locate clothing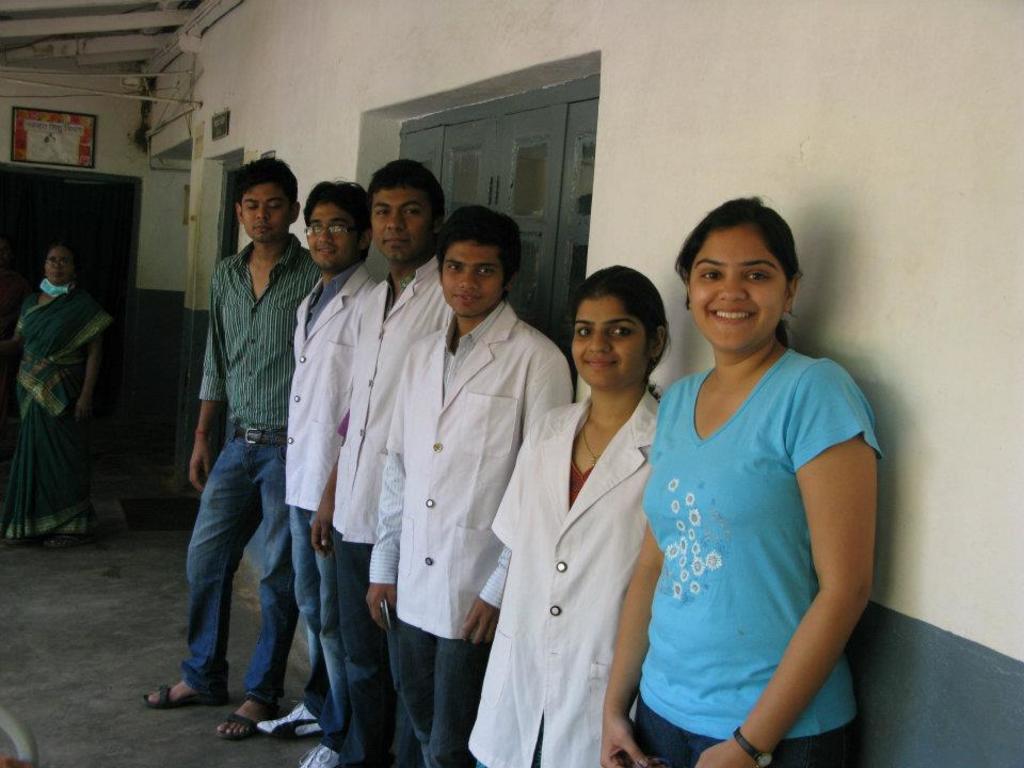
detection(179, 239, 324, 706)
